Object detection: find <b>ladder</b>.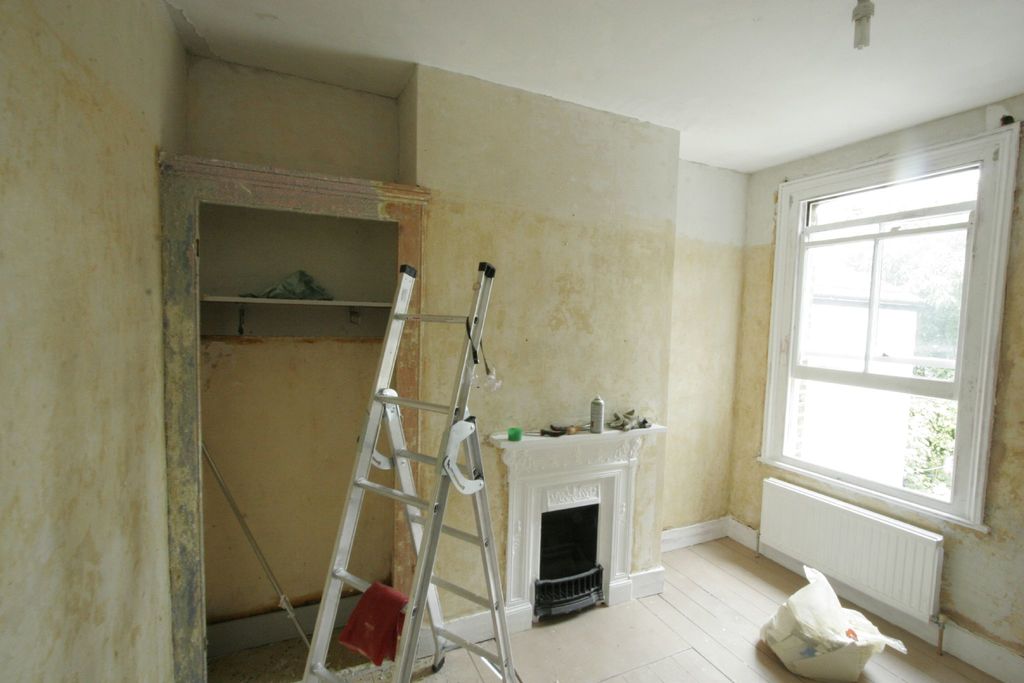
299, 261, 521, 682.
